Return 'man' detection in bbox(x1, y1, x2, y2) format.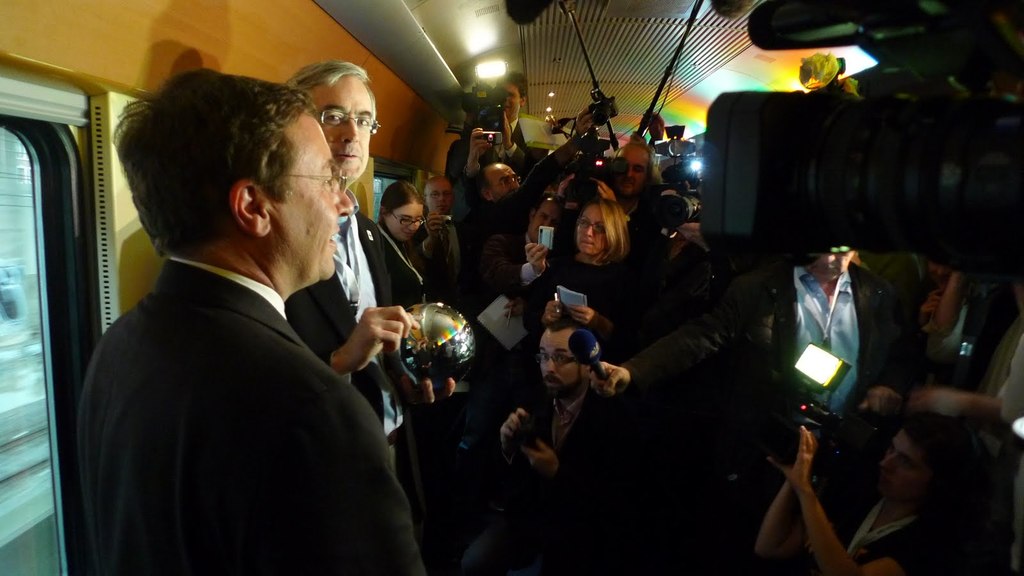
bbox(558, 140, 664, 255).
